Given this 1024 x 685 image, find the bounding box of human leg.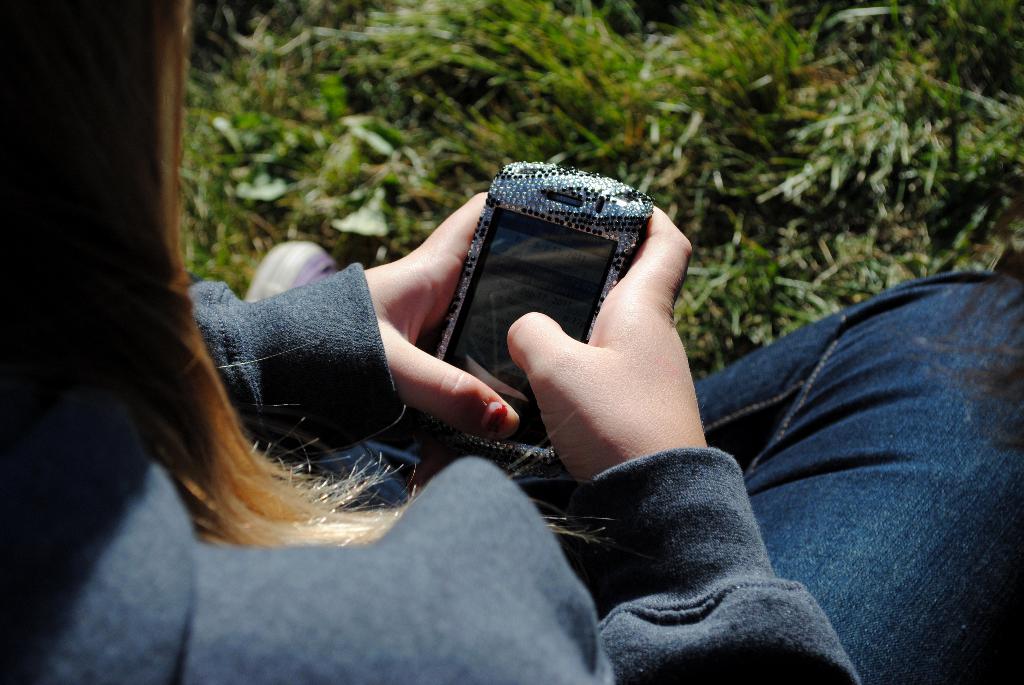
Rect(244, 238, 1023, 684).
